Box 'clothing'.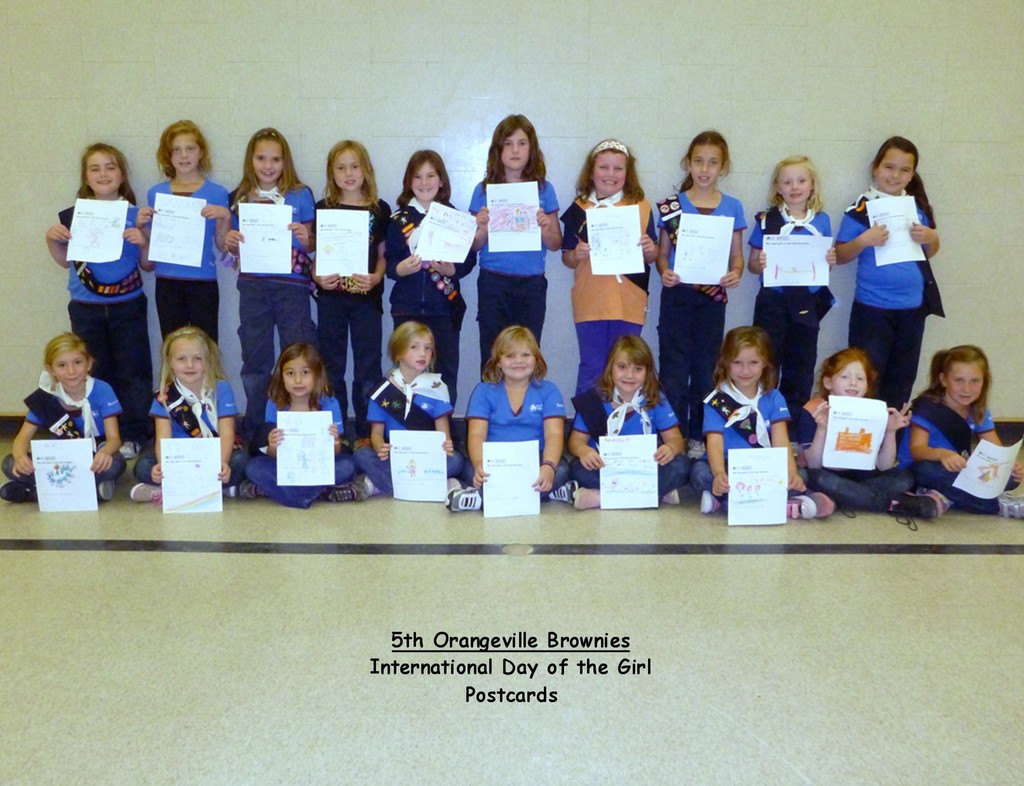
bbox=[147, 369, 253, 473].
